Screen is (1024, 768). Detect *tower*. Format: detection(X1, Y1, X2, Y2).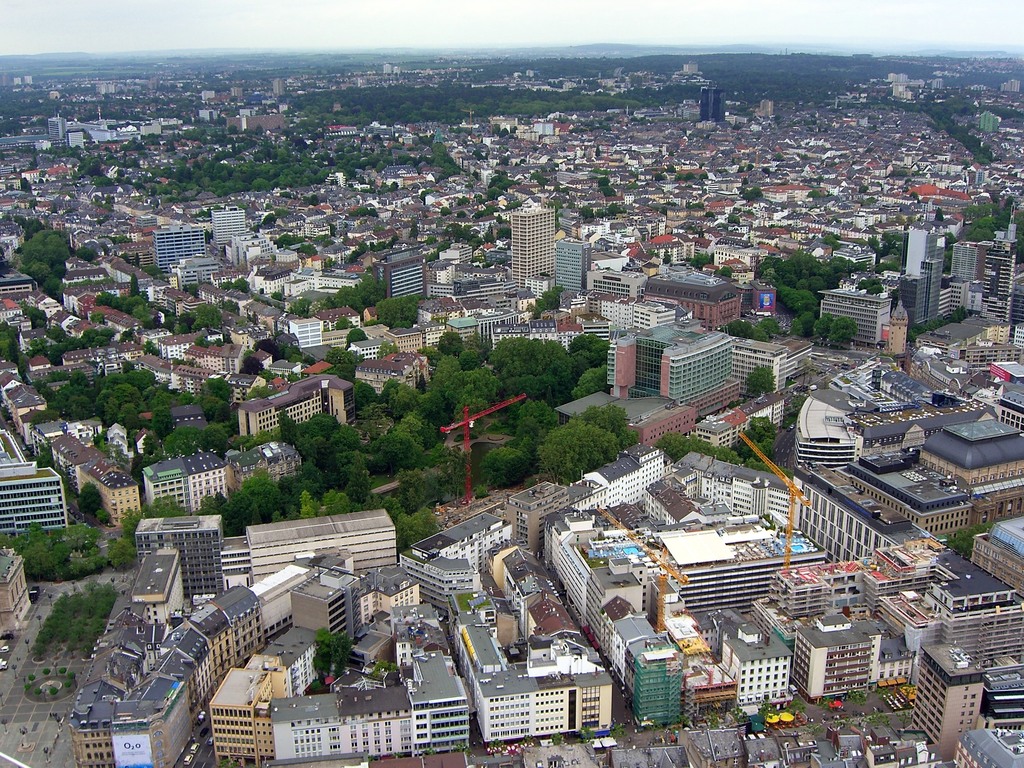
detection(909, 646, 965, 761).
